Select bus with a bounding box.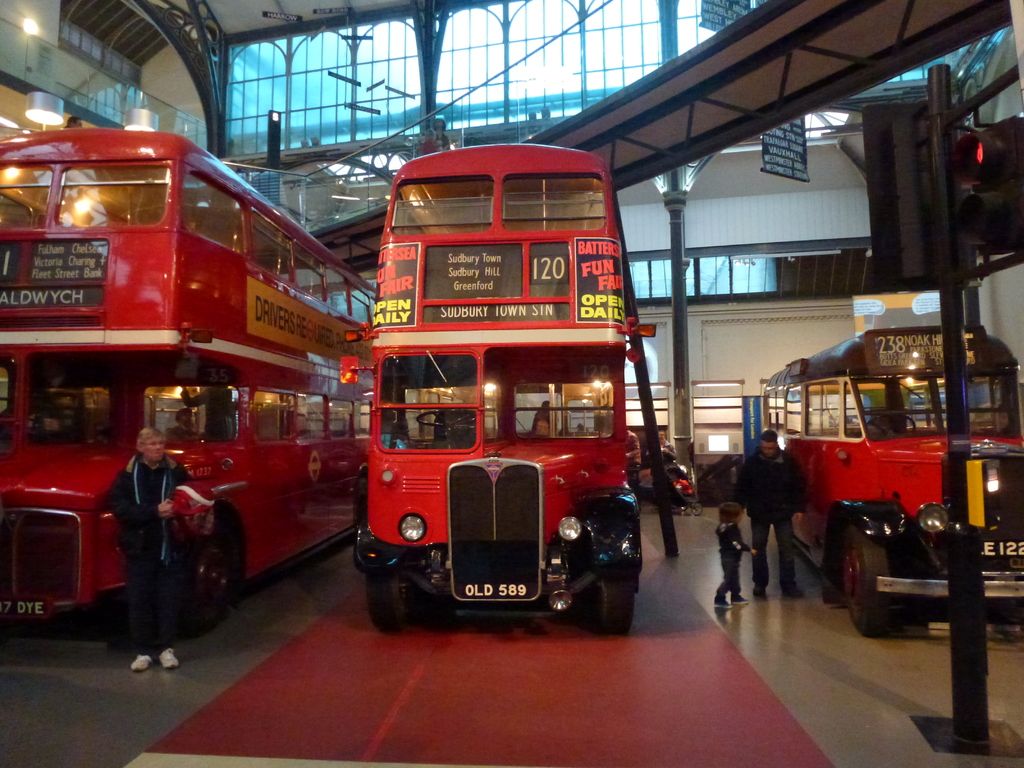
(753, 317, 1023, 632).
